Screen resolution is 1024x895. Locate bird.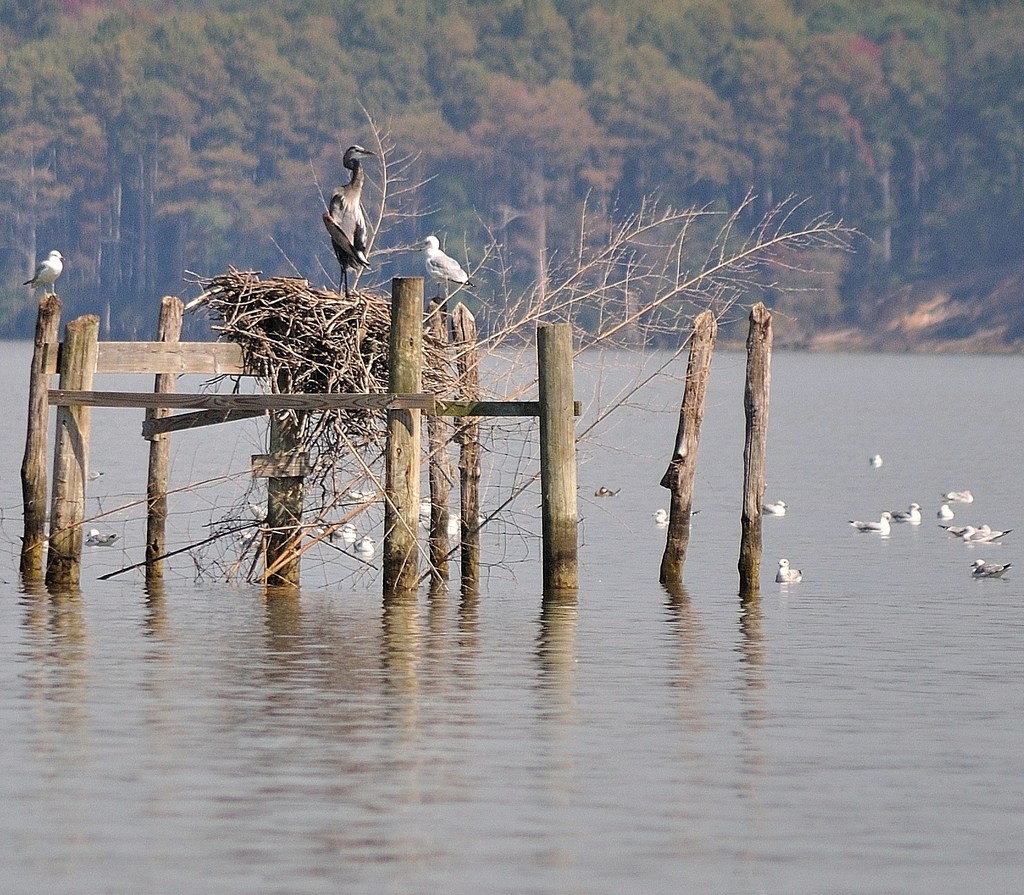
bbox=[26, 250, 66, 298].
